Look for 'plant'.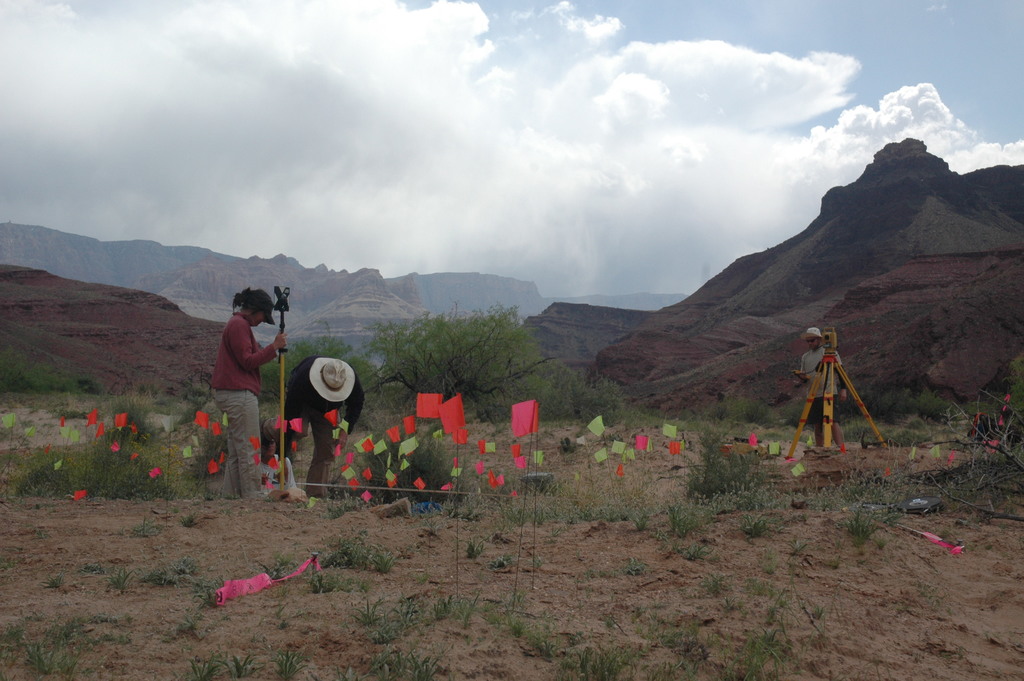
Found: [484,600,495,612].
